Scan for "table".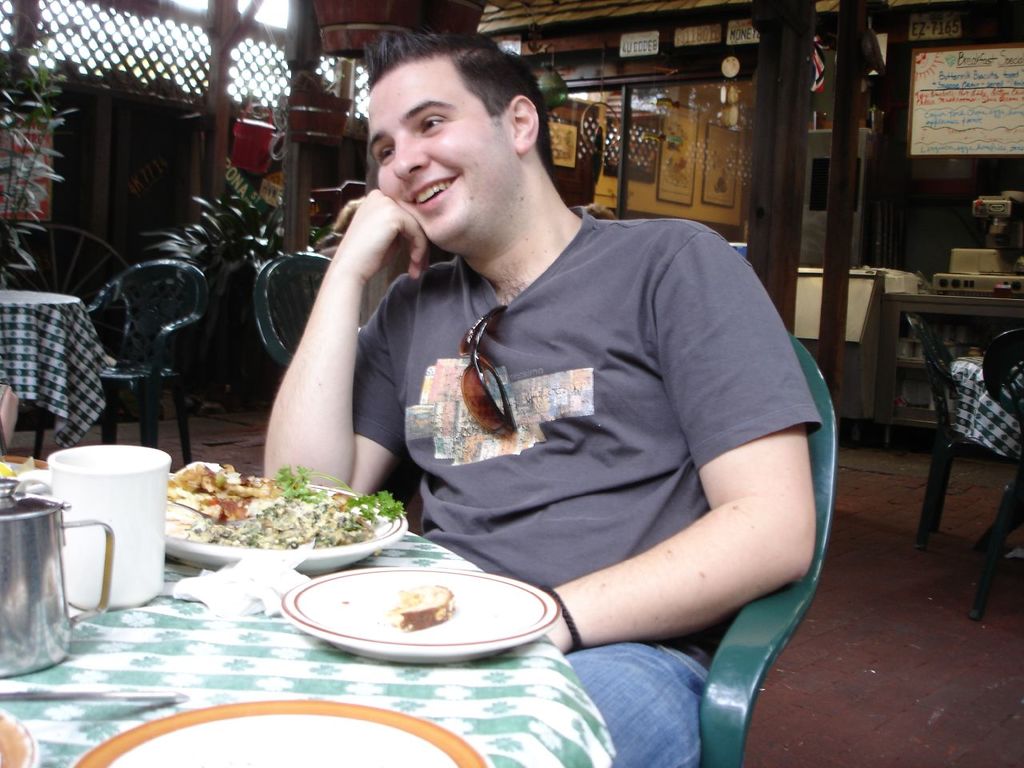
Scan result: (x1=0, y1=500, x2=718, y2=767).
